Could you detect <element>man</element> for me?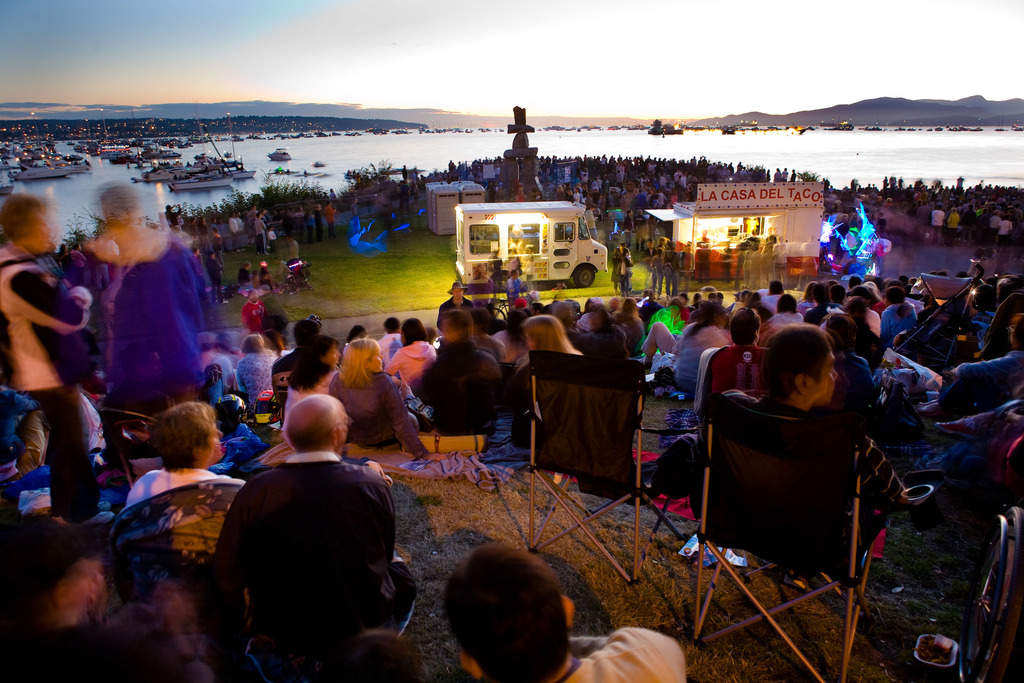
Detection result: Rect(378, 318, 404, 360).
